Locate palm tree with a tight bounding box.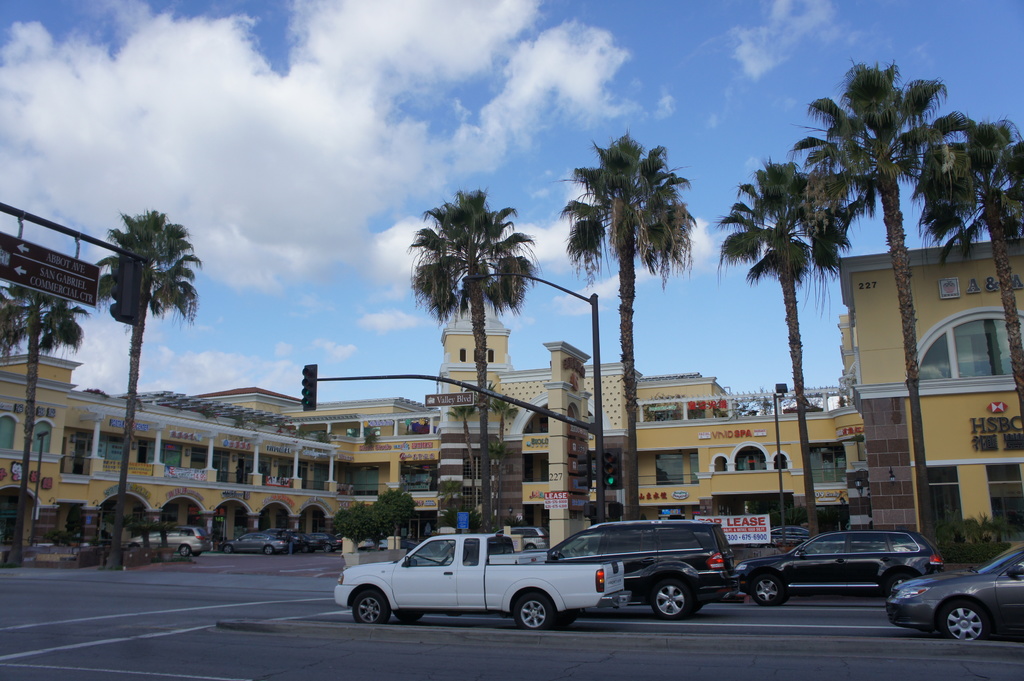
l=414, t=189, r=550, b=629.
